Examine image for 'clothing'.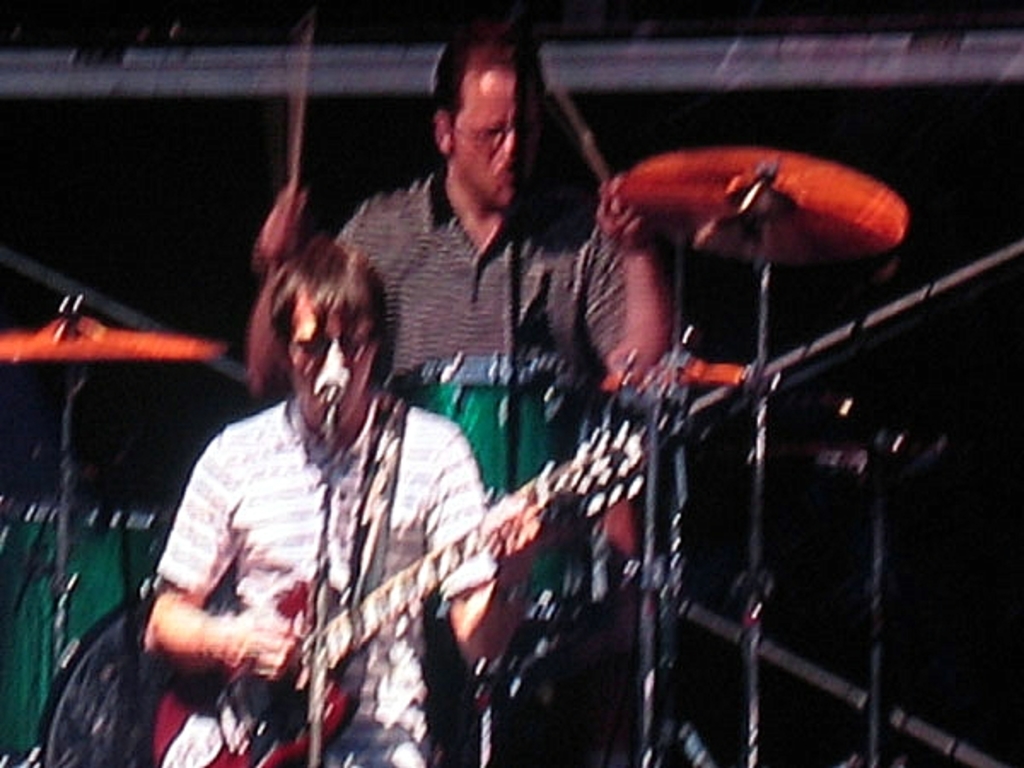
Examination result: bbox(323, 152, 640, 370).
